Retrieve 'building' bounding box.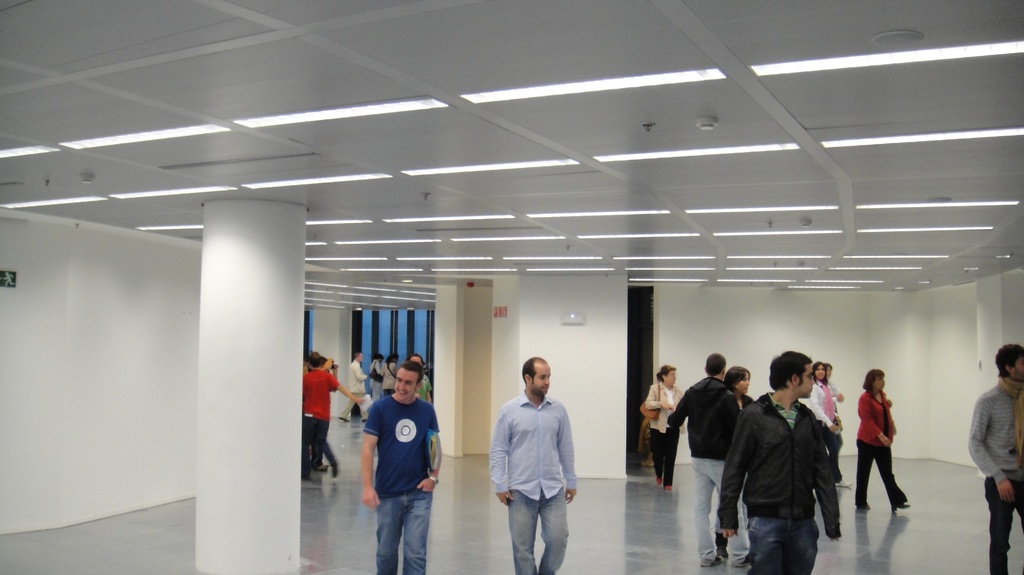
Bounding box: <region>0, 0, 1023, 574</region>.
